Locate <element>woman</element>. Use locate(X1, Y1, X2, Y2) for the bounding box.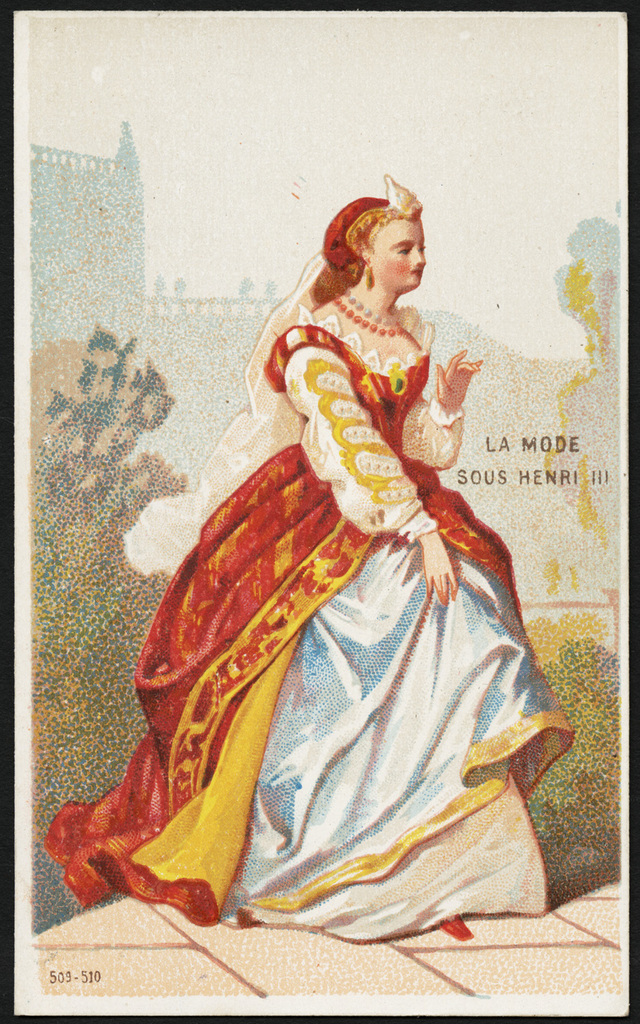
locate(48, 173, 574, 946).
